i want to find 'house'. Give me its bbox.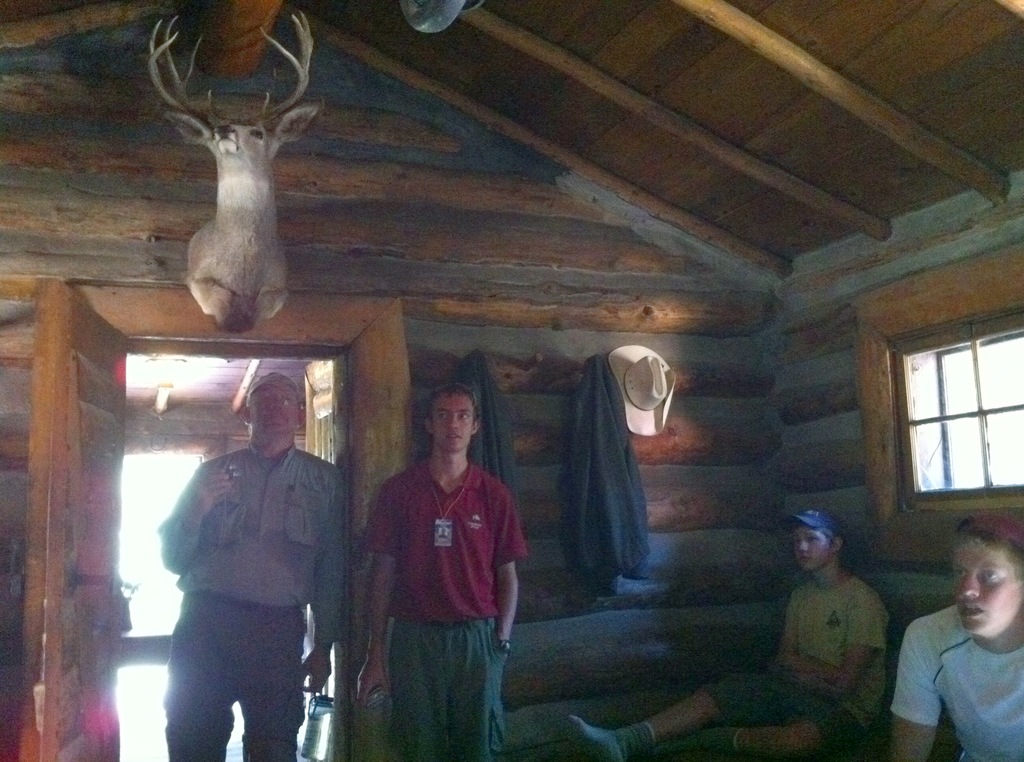
(x1=0, y1=0, x2=1023, y2=761).
